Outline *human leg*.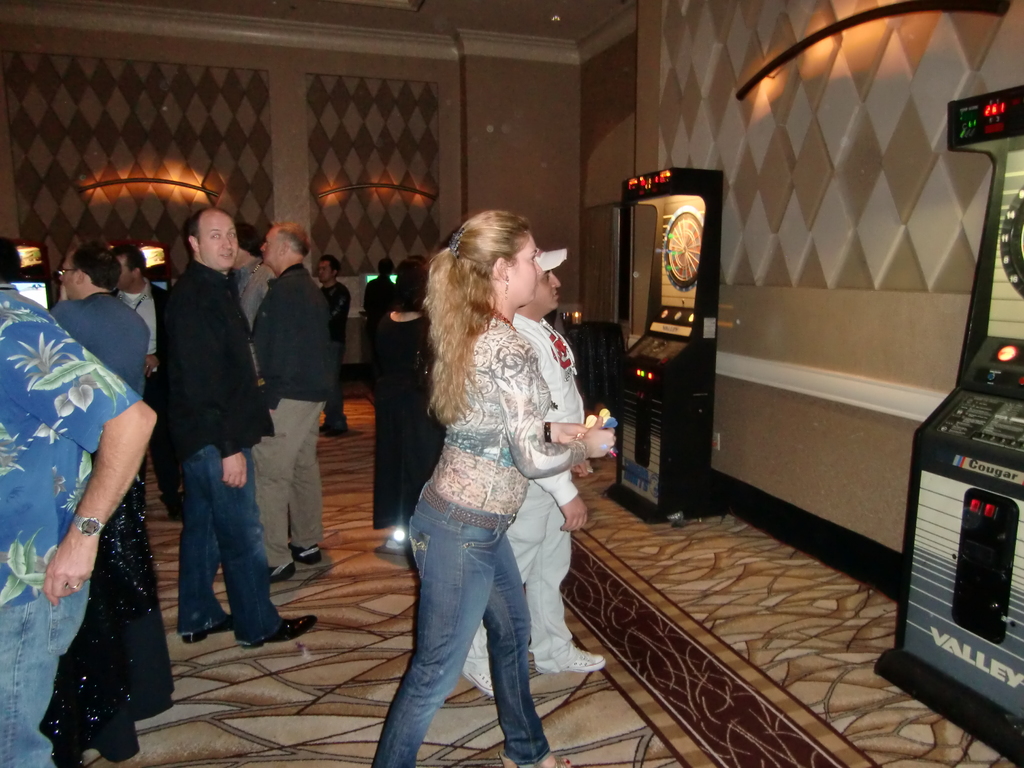
Outline: [x1=204, y1=436, x2=308, y2=644].
